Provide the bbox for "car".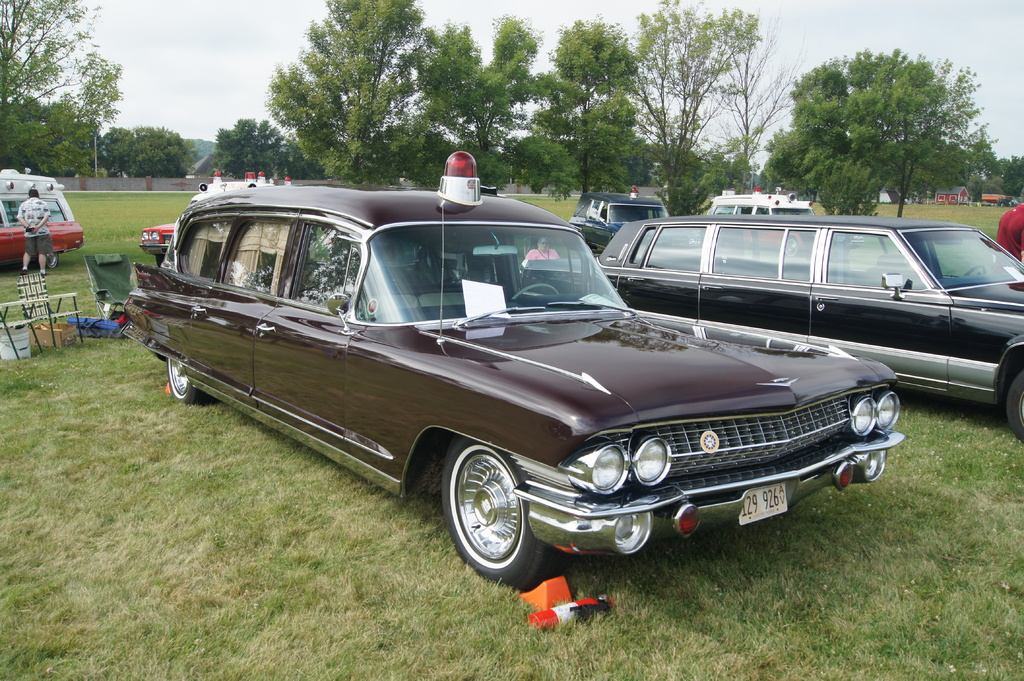
box=[118, 151, 909, 595].
